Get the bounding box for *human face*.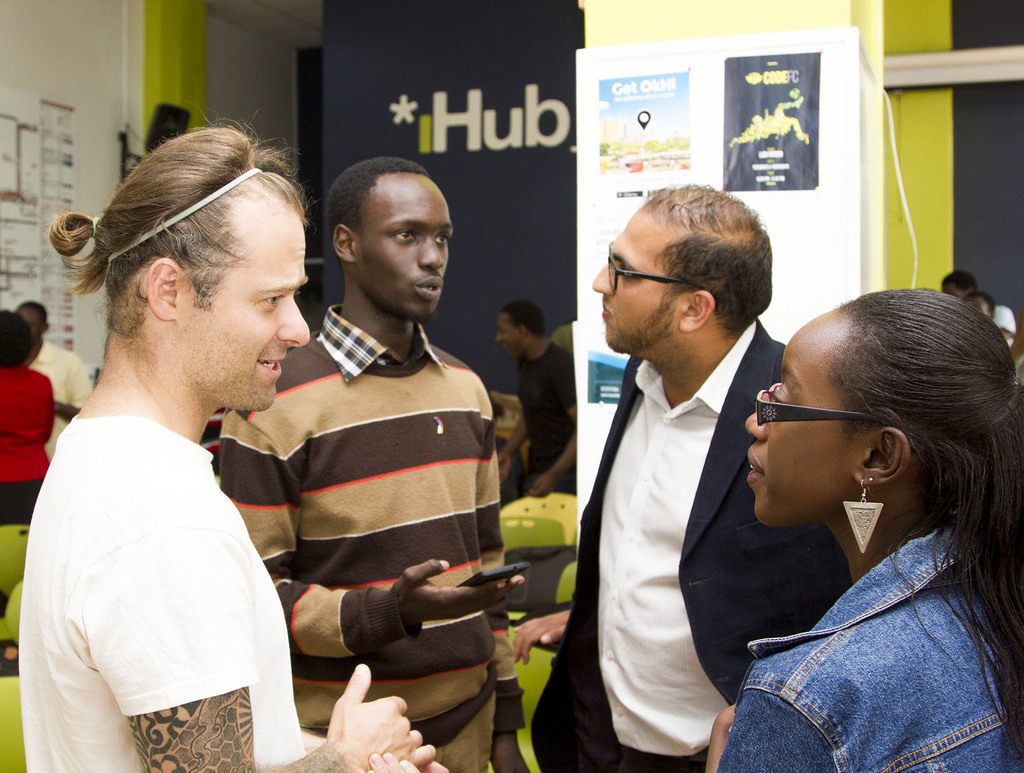
195 192 307 413.
